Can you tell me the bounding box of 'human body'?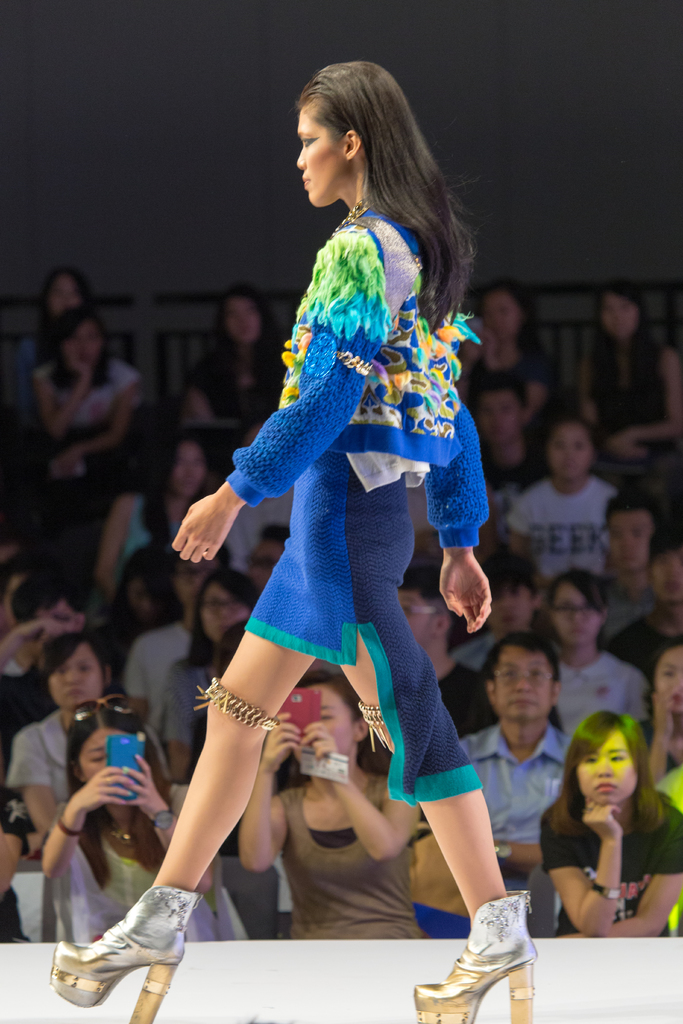
detection(238, 657, 427, 936).
